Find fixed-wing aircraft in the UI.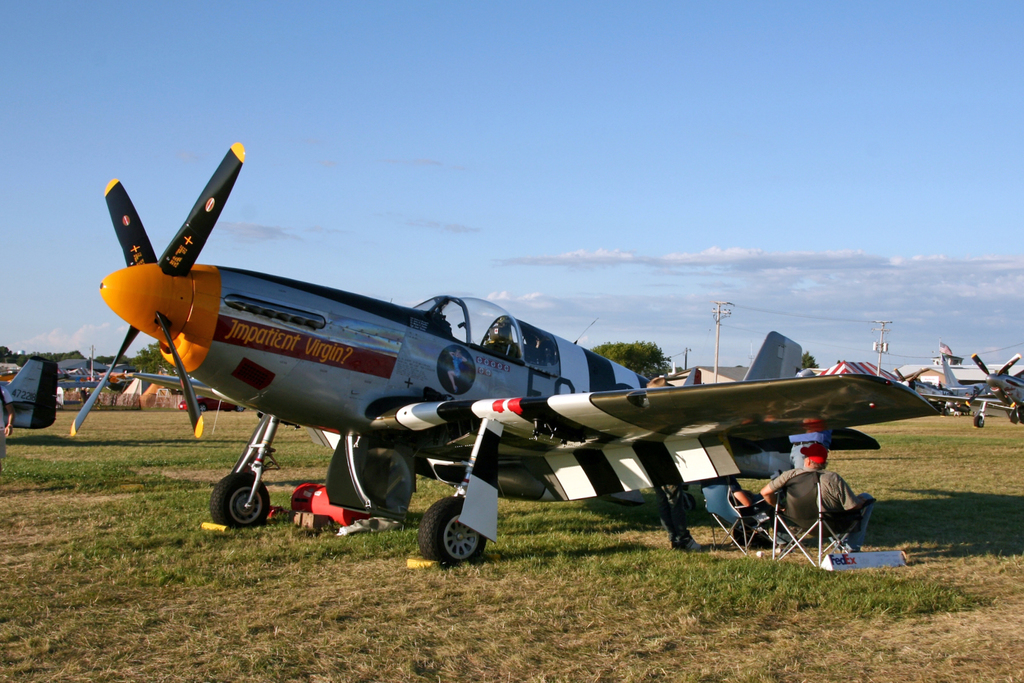
UI element at box(0, 353, 58, 430).
